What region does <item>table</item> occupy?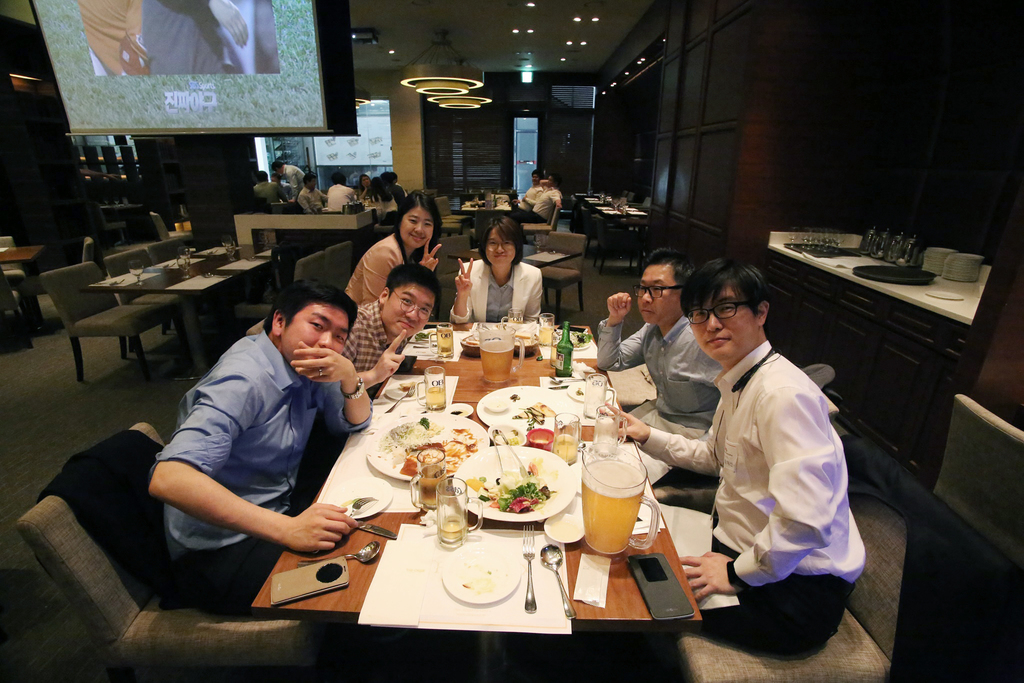
<region>128, 330, 836, 667</region>.
